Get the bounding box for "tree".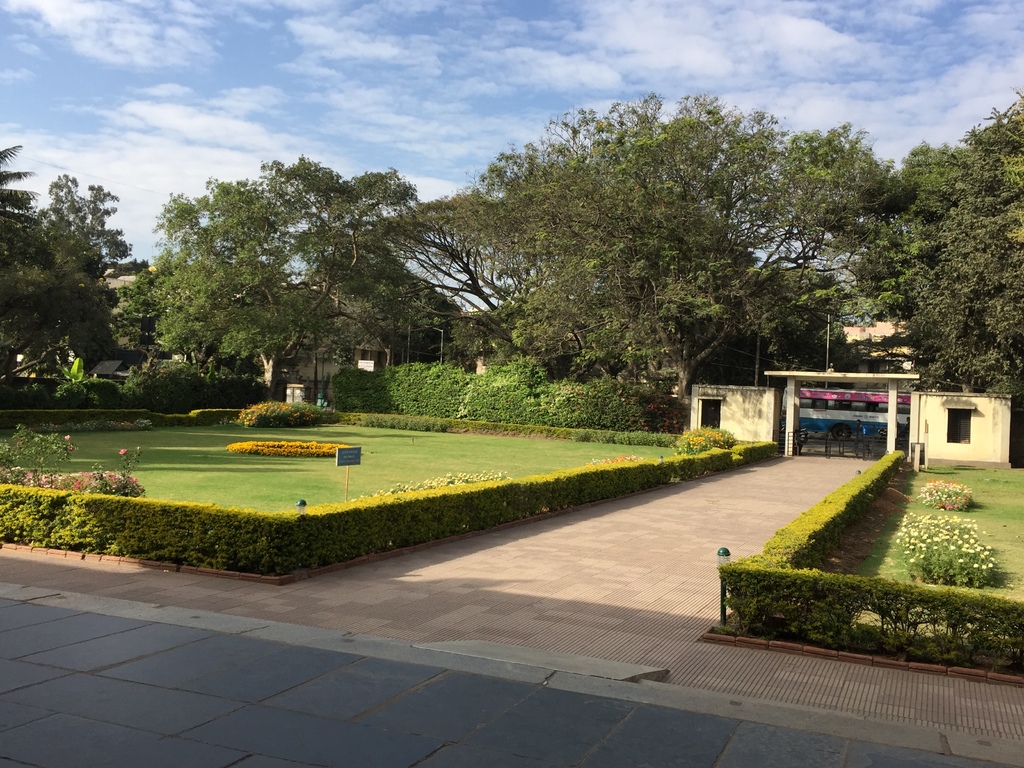
<box>51,355,99,406</box>.
